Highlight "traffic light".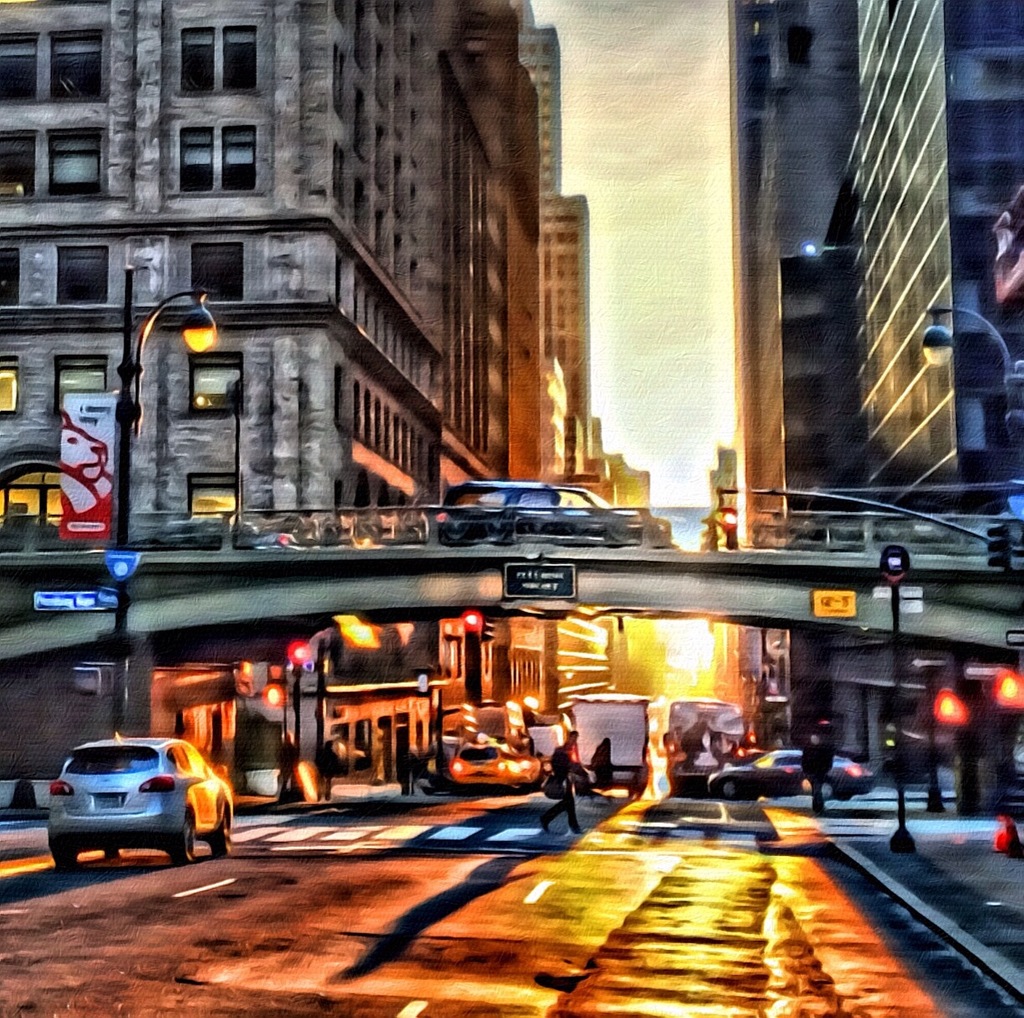
Highlighted region: pyautogui.locateOnScreen(935, 689, 961, 725).
